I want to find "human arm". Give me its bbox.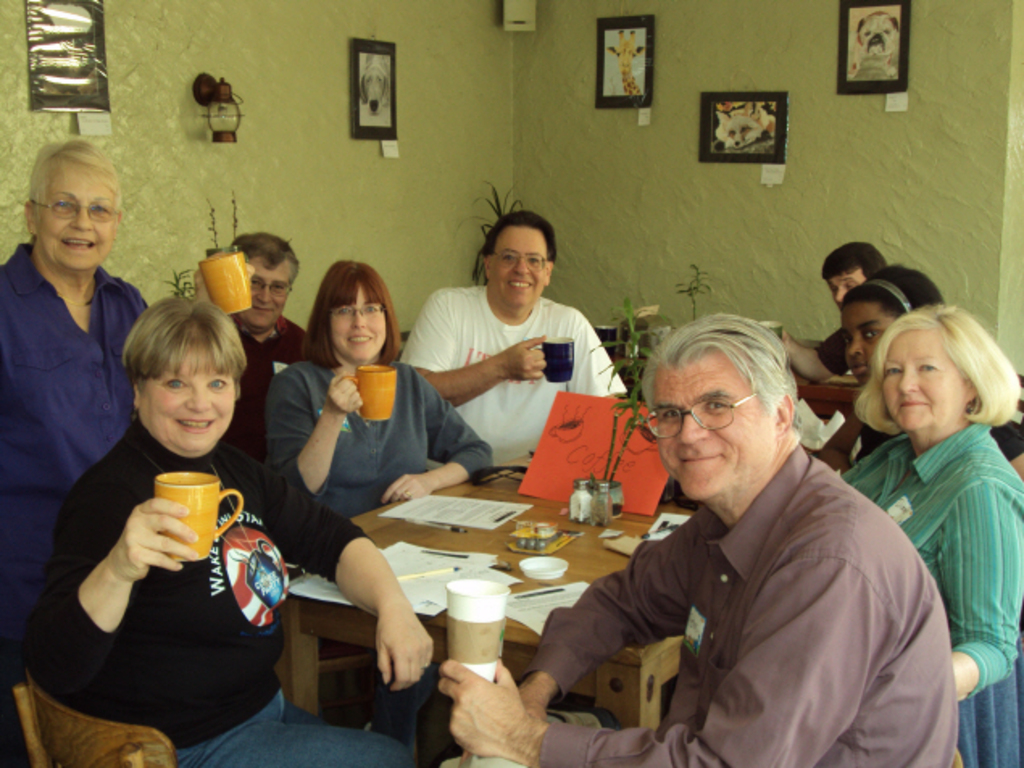
pyautogui.locateOnScreen(398, 287, 545, 411).
